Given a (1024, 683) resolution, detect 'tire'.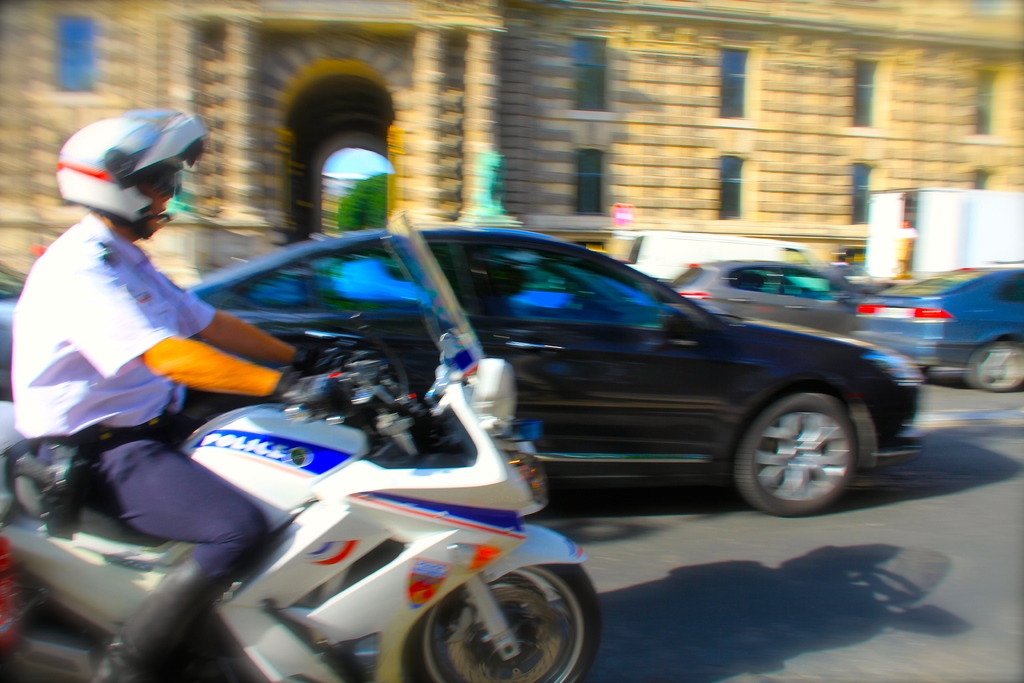
l=732, t=397, r=853, b=516.
